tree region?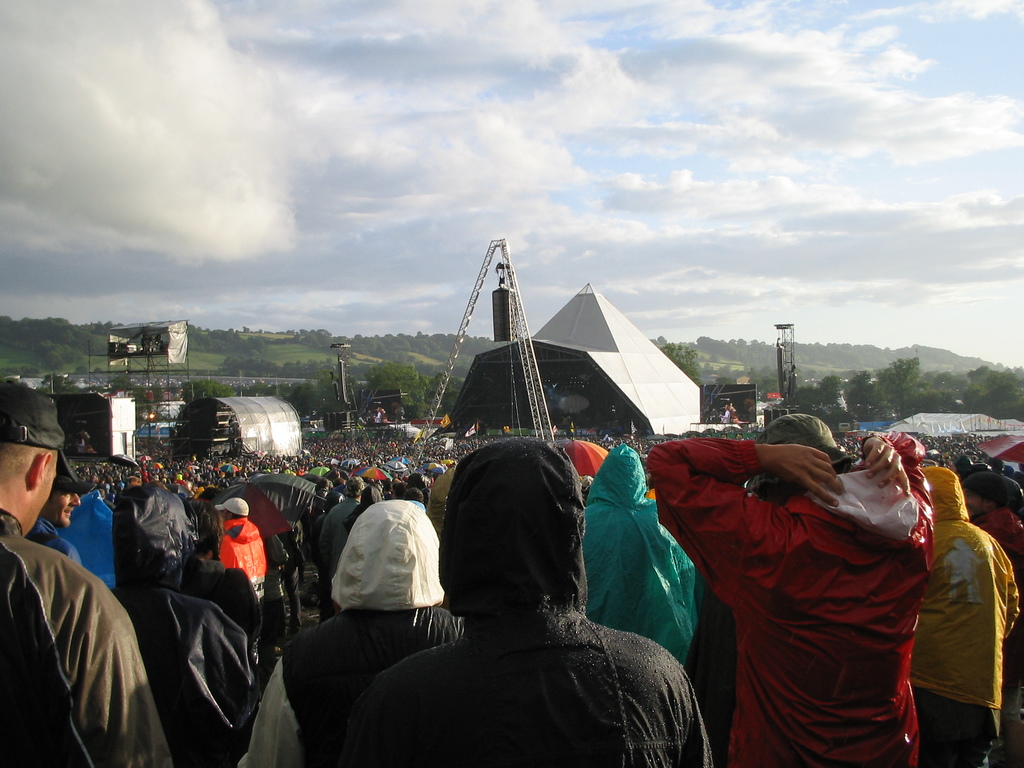
detection(874, 355, 920, 404)
